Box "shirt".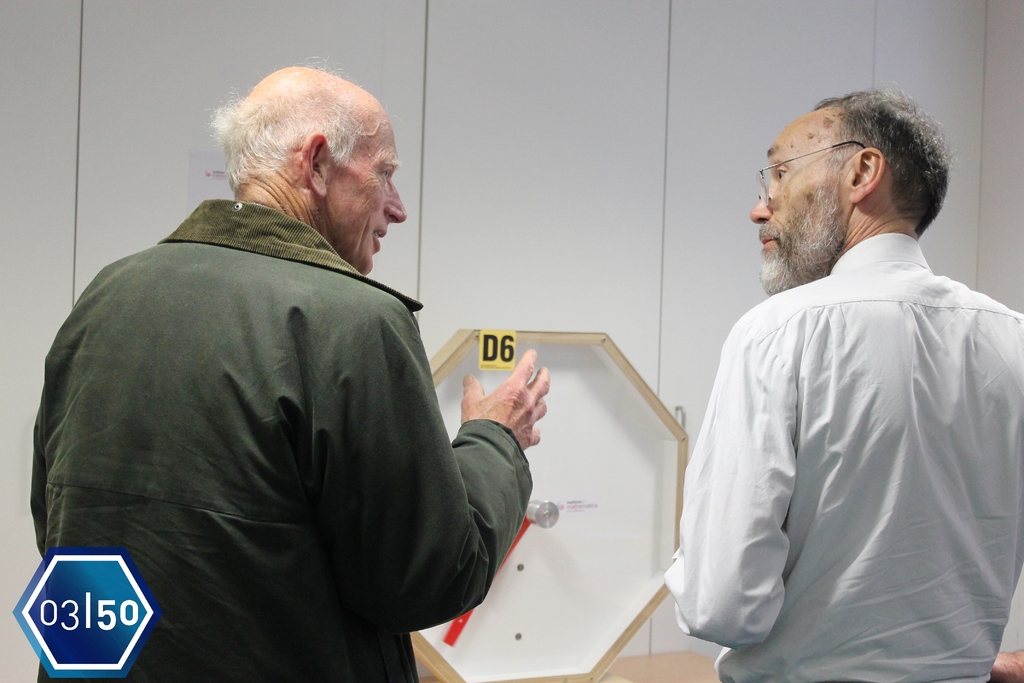
[663,231,1022,680].
